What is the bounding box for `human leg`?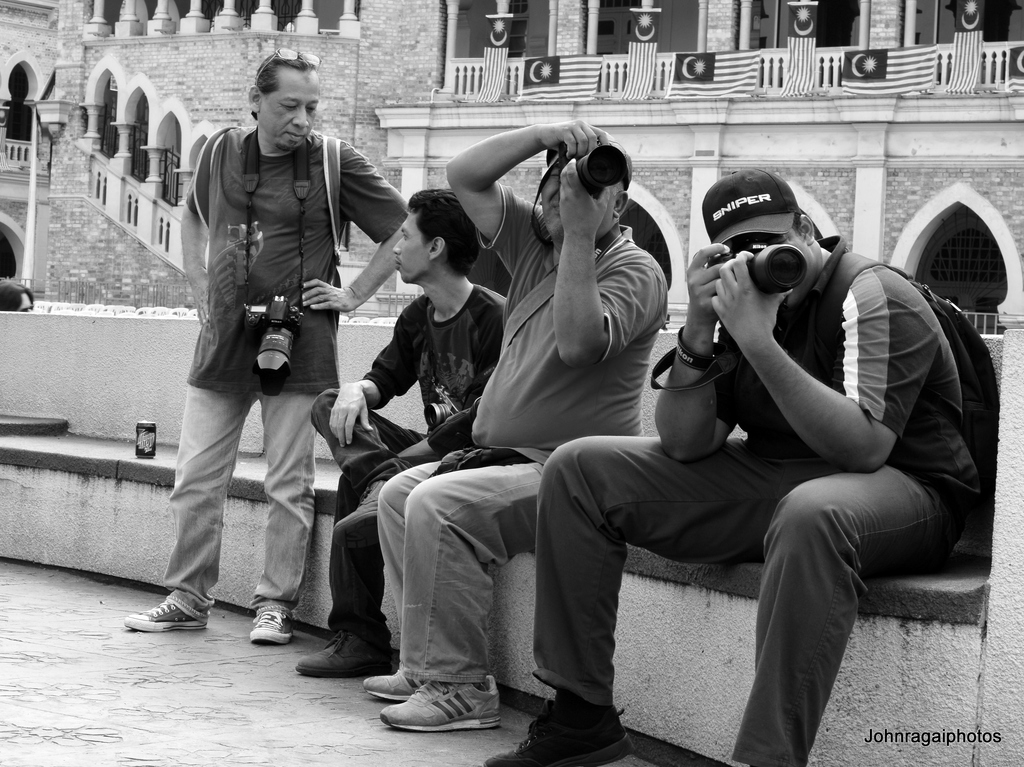
(389, 204, 428, 271).
